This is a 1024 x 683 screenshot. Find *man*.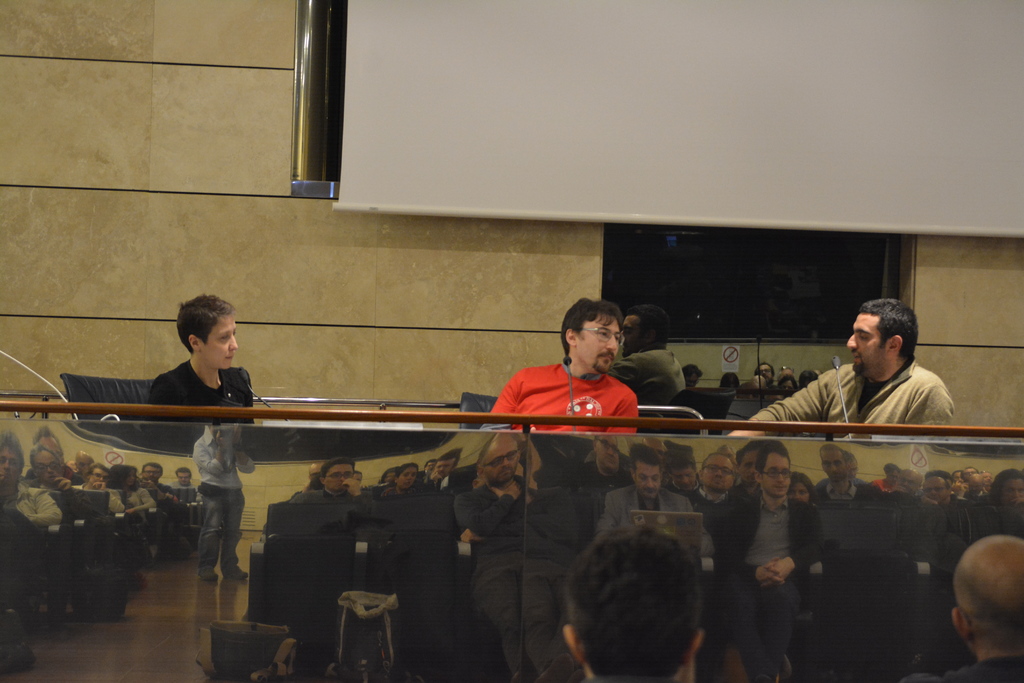
Bounding box: 758/360/782/383.
